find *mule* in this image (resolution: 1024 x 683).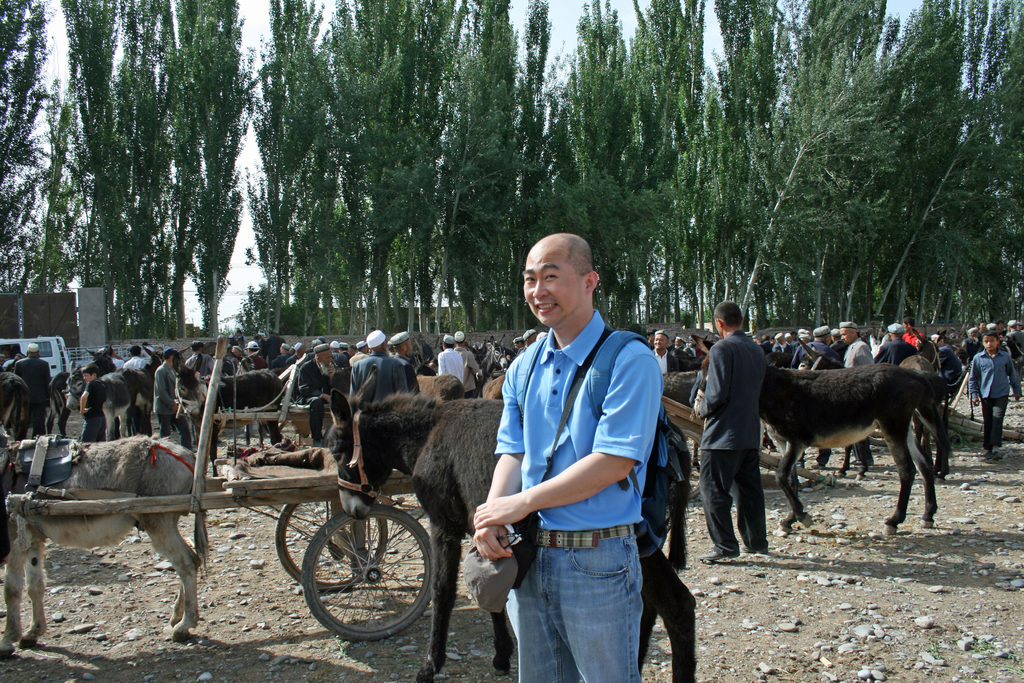
bbox(84, 352, 138, 441).
